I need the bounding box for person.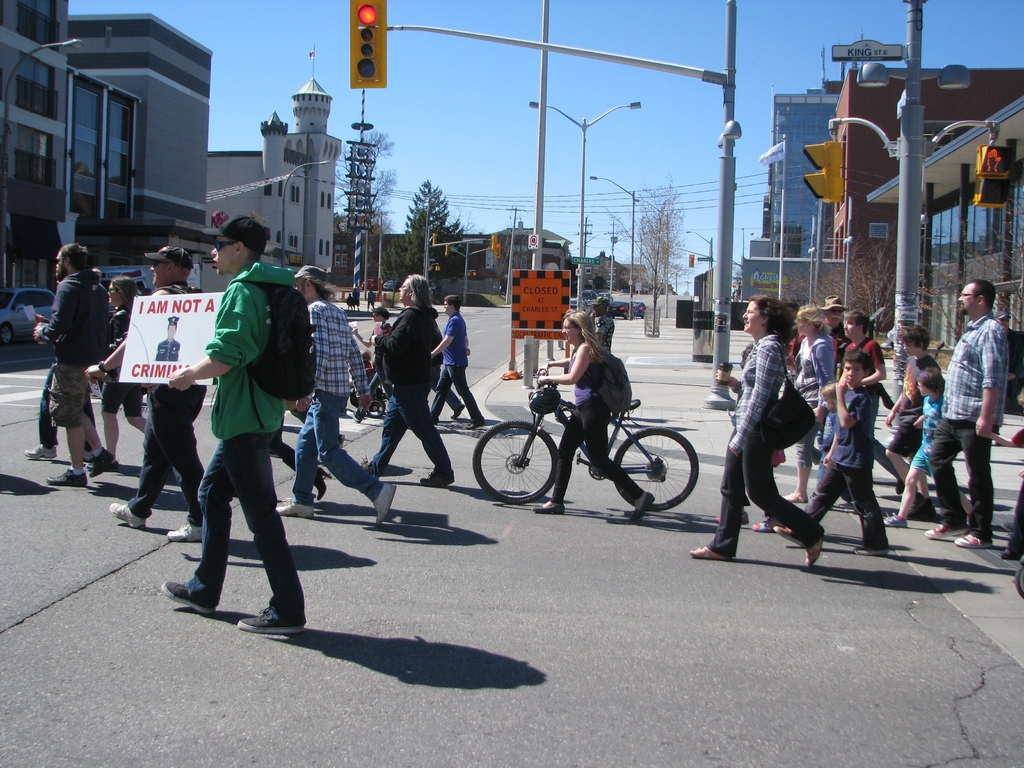
Here it is: {"x1": 166, "y1": 248, "x2": 317, "y2": 663}.
